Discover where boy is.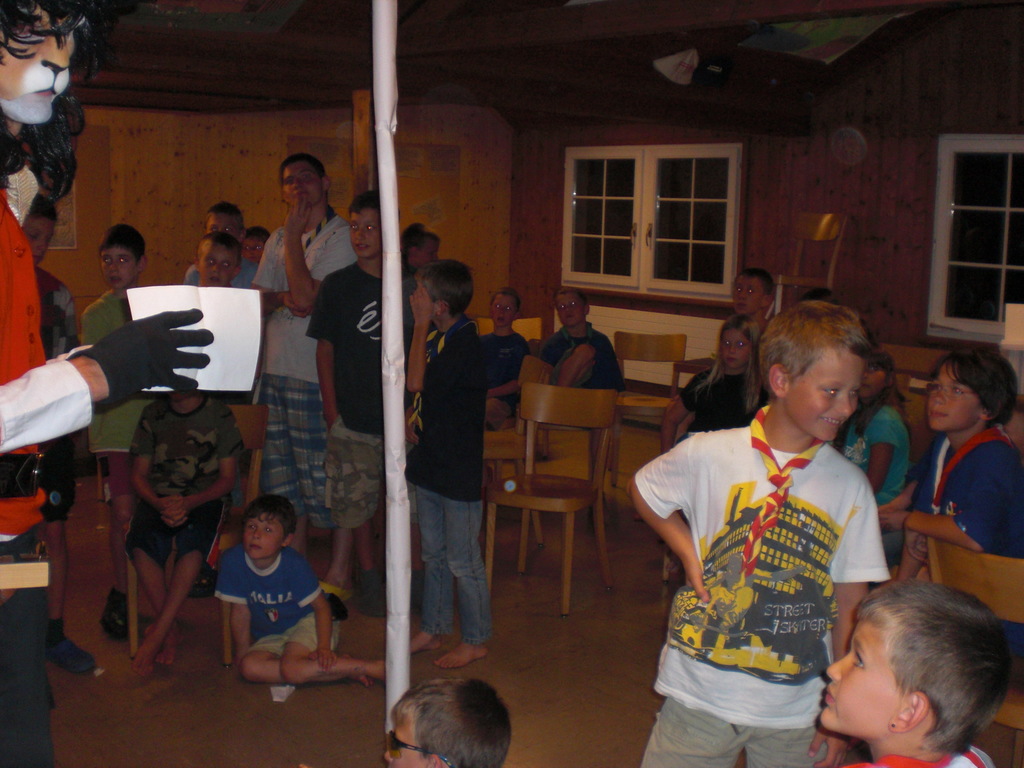
Discovered at <bbox>187, 490, 334, 695</bbox>.
